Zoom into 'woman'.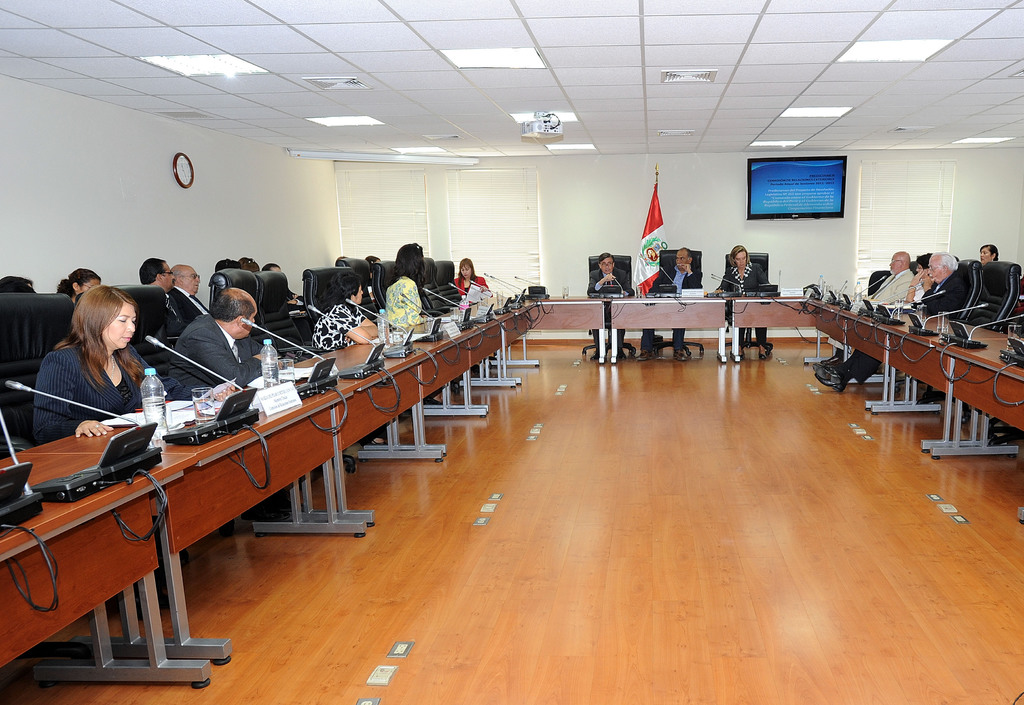
Zoom target: (x1=33, y1=297, x2=153, y2=428).
